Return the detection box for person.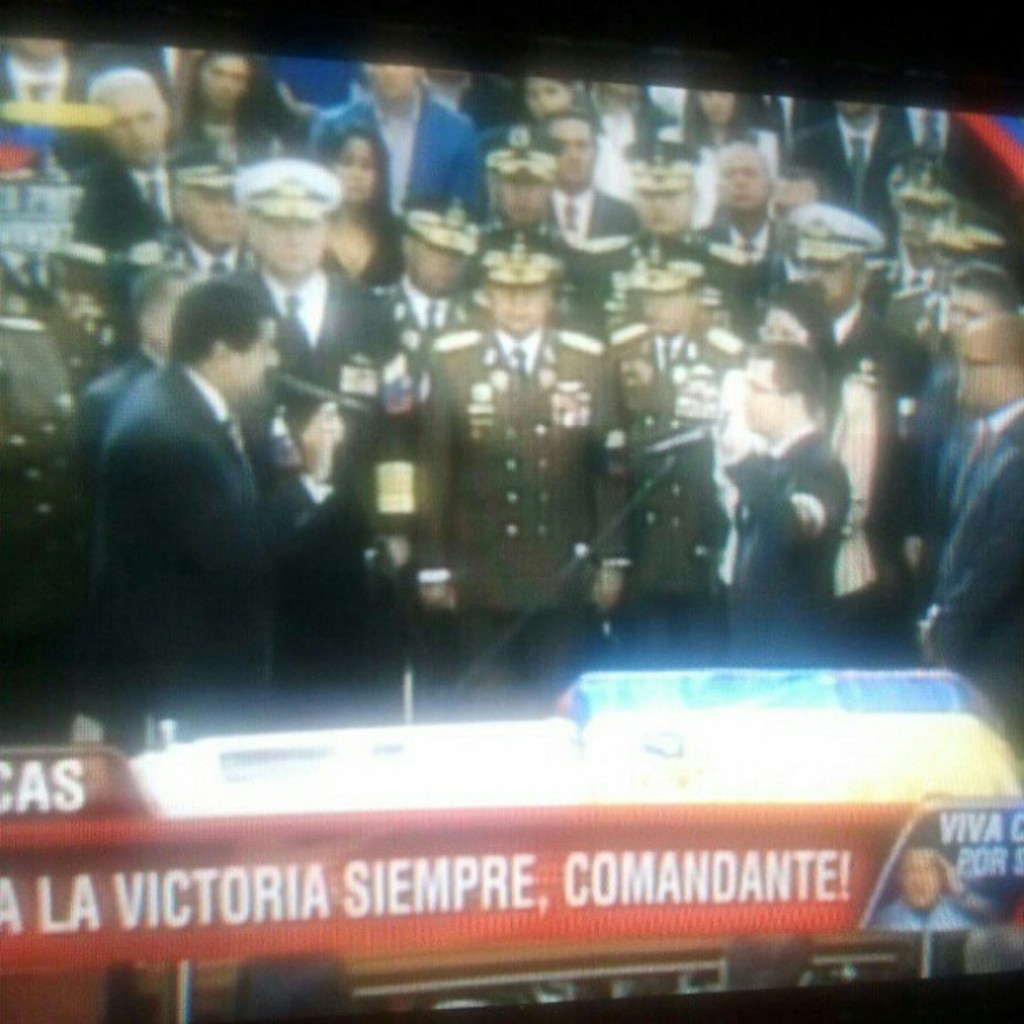
rect(888, 843, 992, 930).
